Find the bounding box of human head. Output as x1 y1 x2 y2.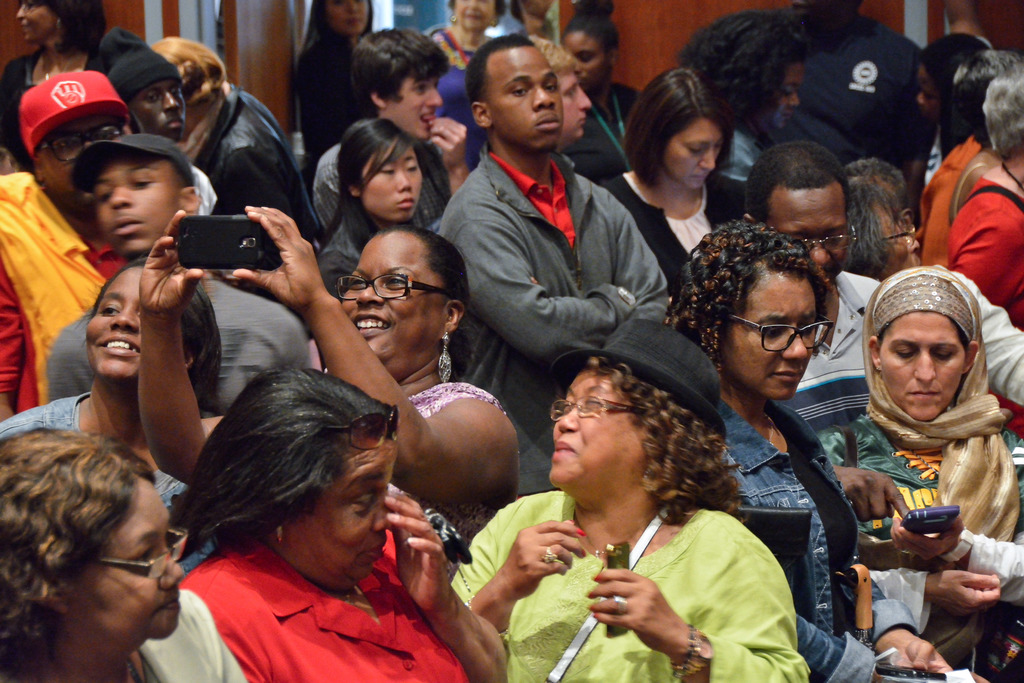
678 8 811 132.
